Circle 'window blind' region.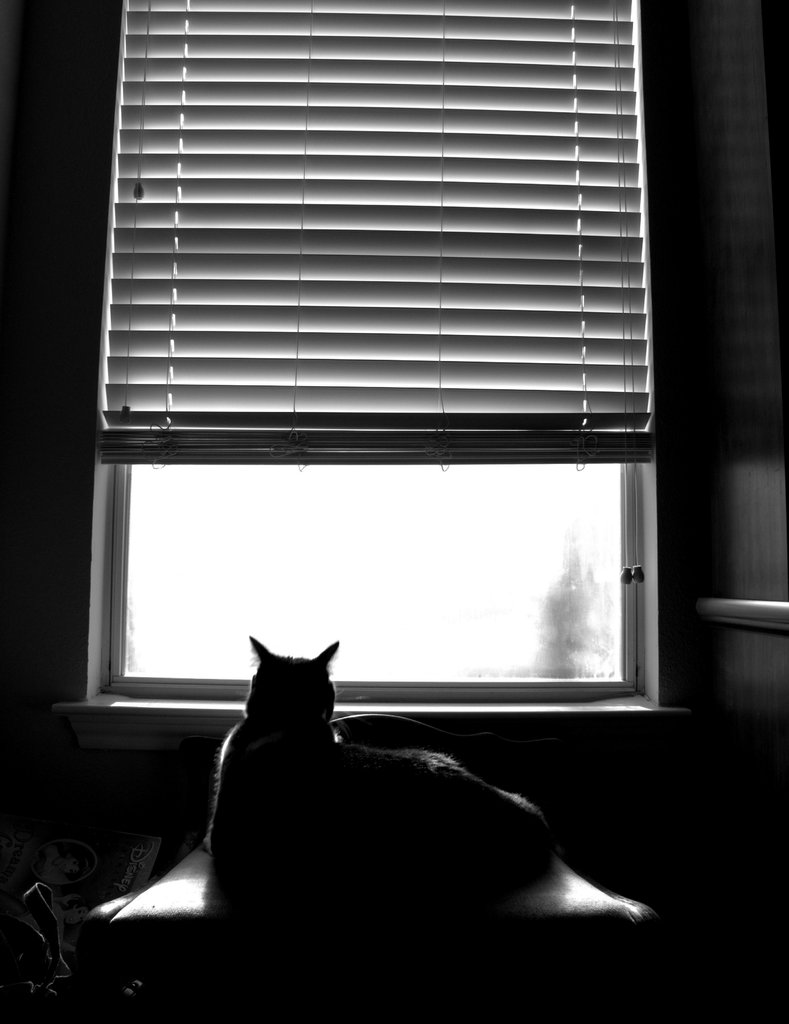
Region: (left=89, top=0, right=656, bottom=585).
